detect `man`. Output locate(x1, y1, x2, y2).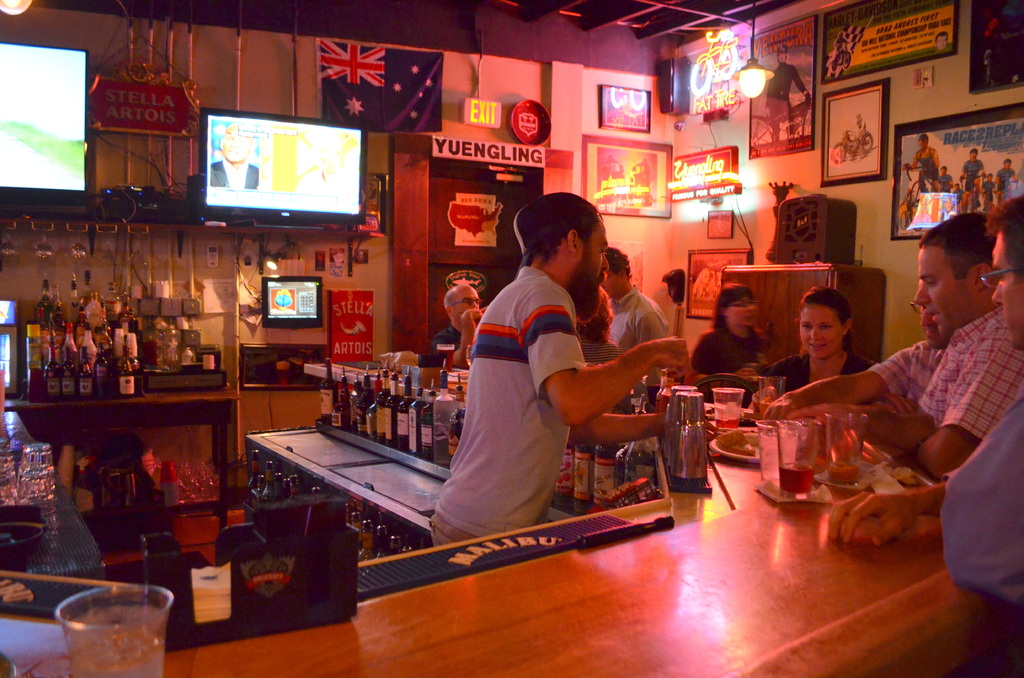
locate(765, 337, 949, 408).
